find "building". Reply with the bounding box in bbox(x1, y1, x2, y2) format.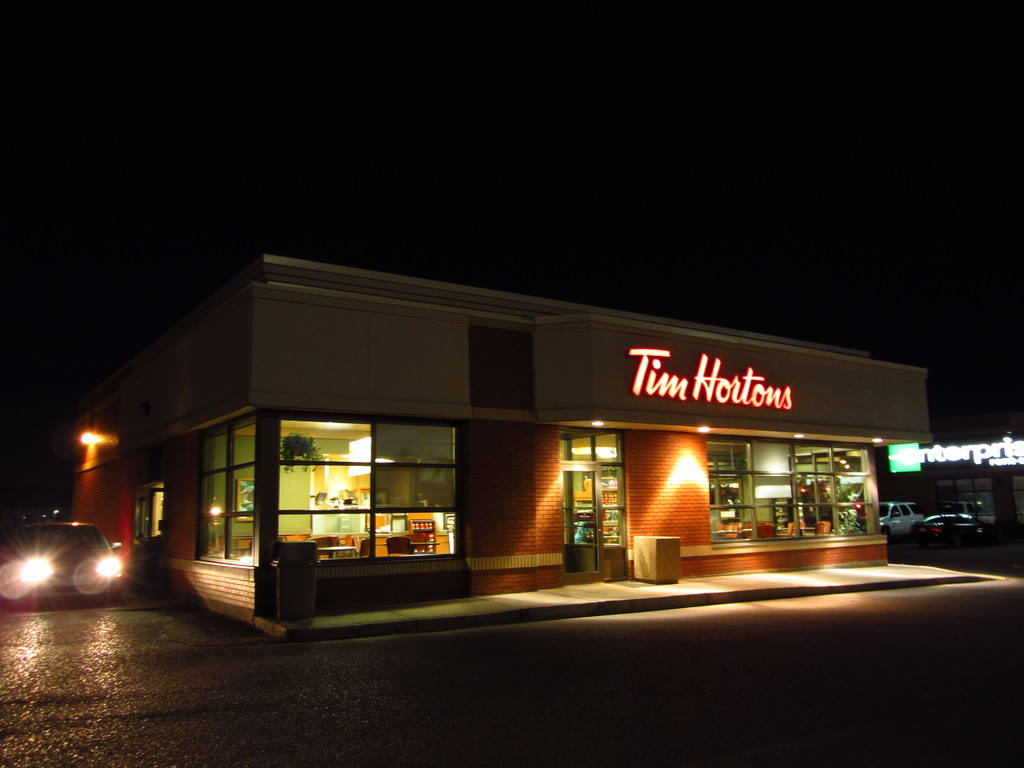
bbox(874, 423, 1023, 538).
